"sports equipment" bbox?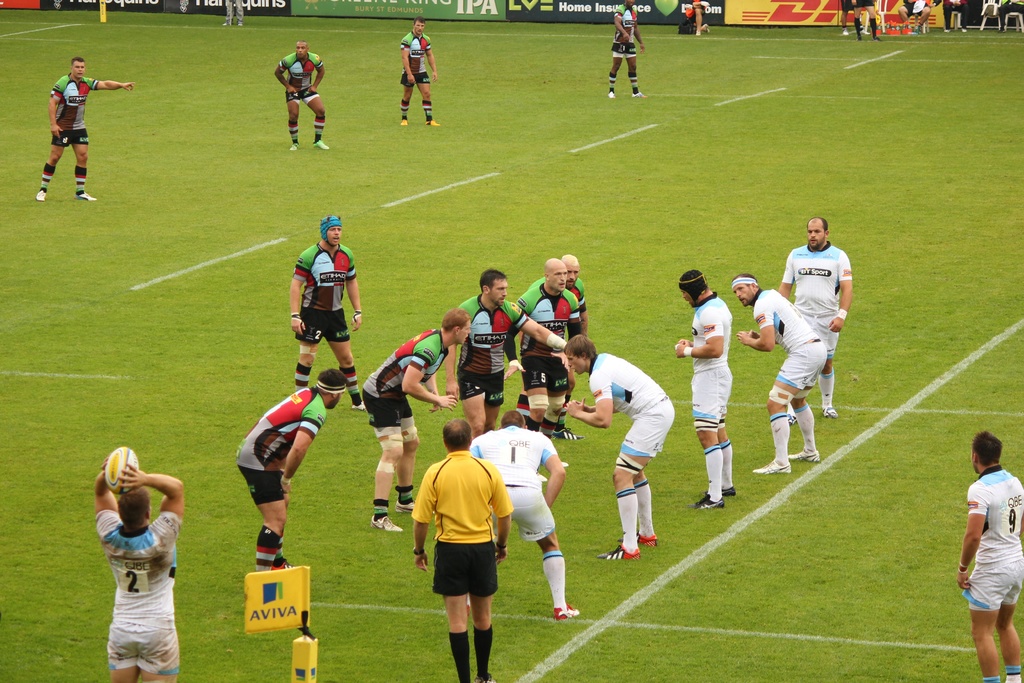
select_region(319, 215, 344, 245)
